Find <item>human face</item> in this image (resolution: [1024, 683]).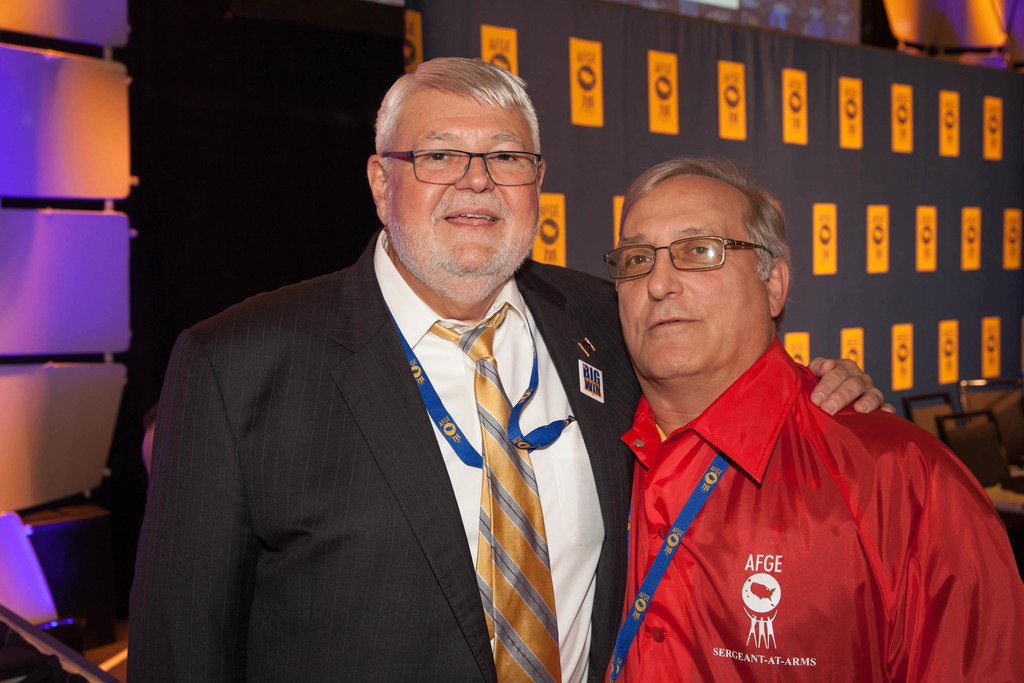
[x1=386, y1=86, x2=541, y2=274].
